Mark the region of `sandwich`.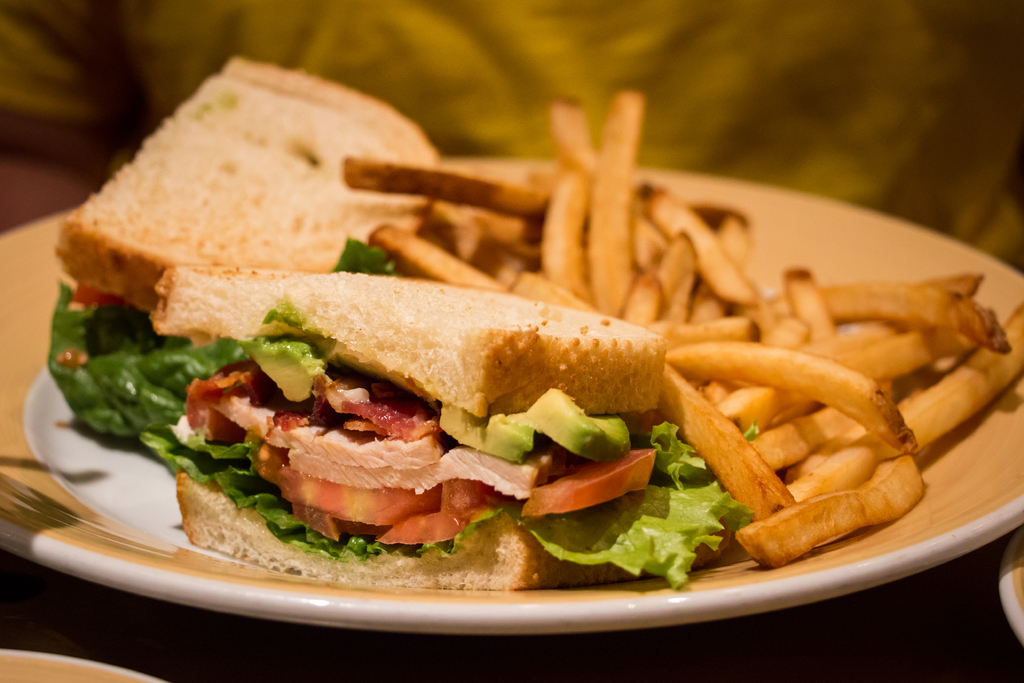
Region: l=44, t=51, r=444, b=445.
